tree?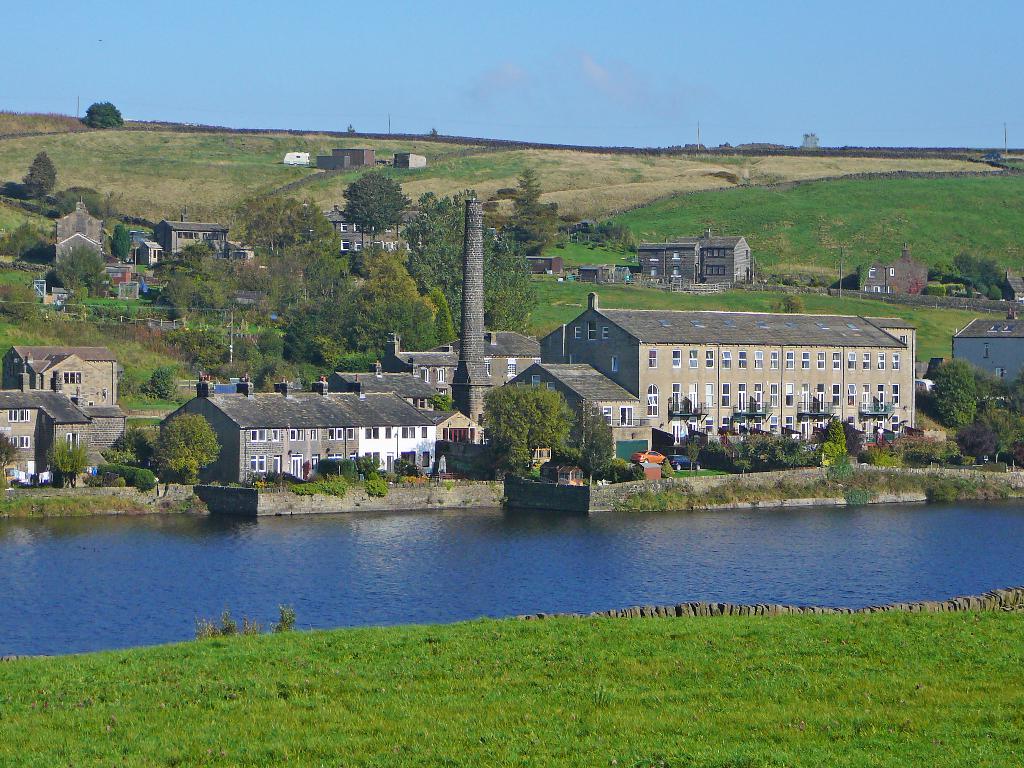
pyautogui.locateOnScreen(145, 406, 213, 487)
